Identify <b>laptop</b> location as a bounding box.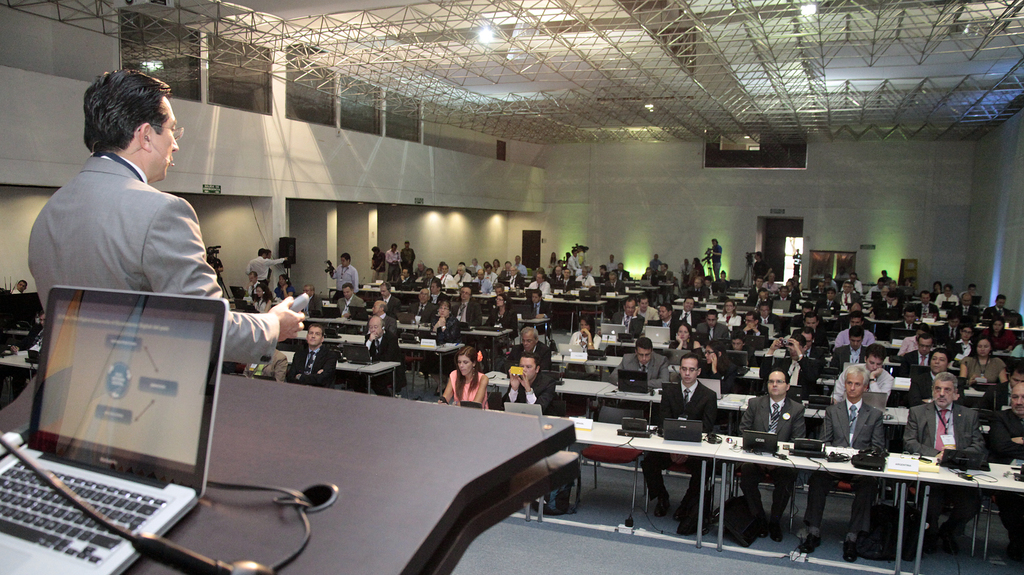
[left=348, top=307, right=367, bottom=321].
